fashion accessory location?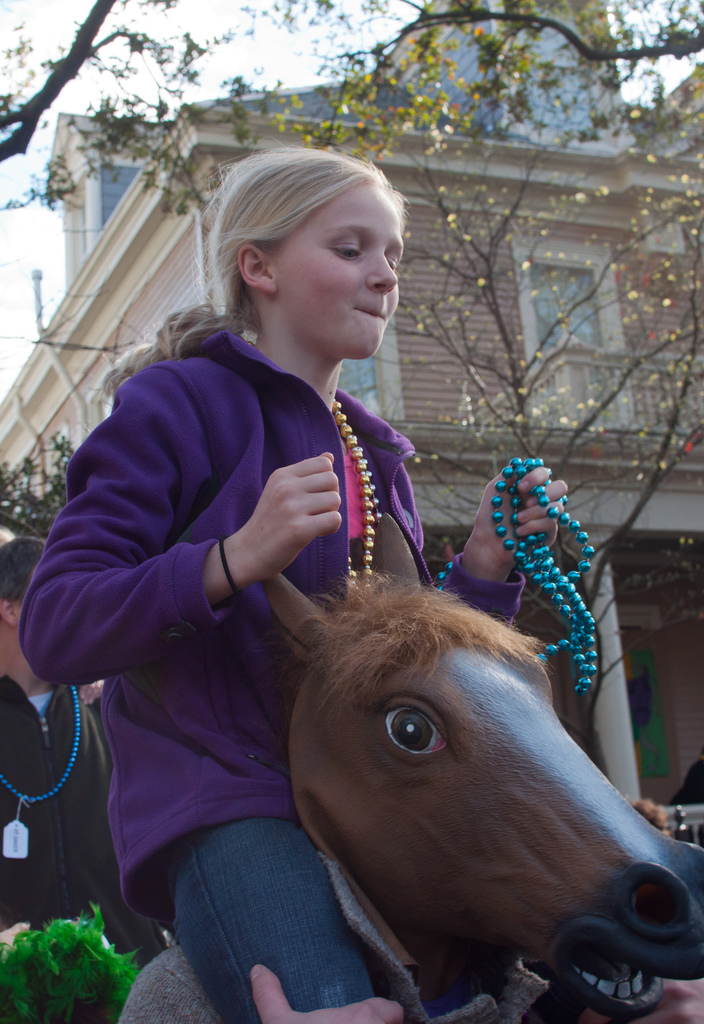
337,400,379,593
